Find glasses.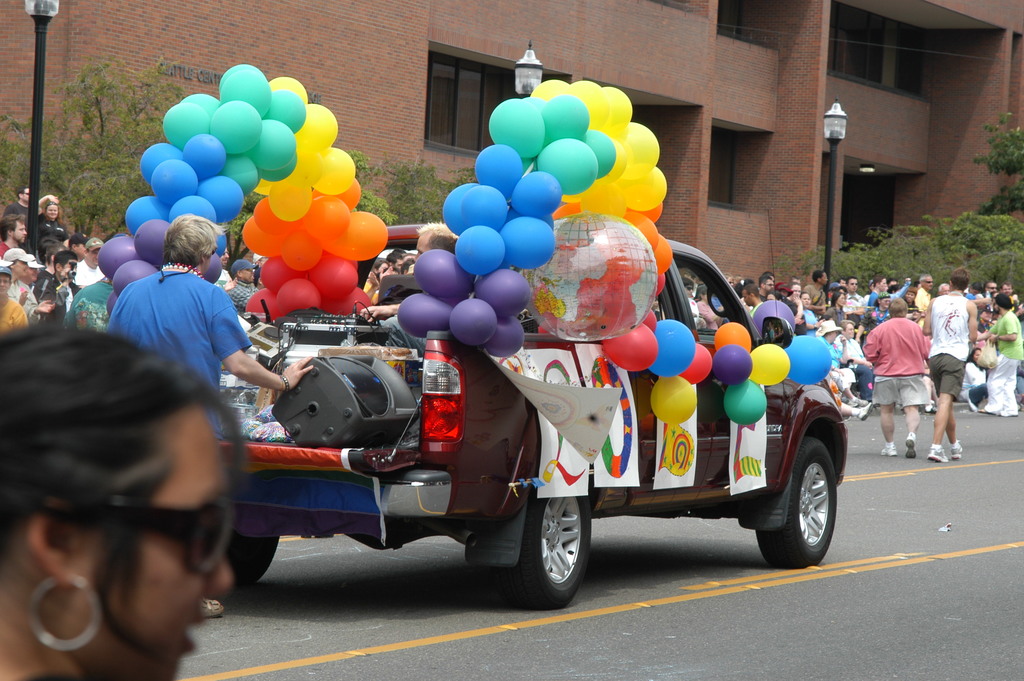
detection(58, 491, 233, 580).
